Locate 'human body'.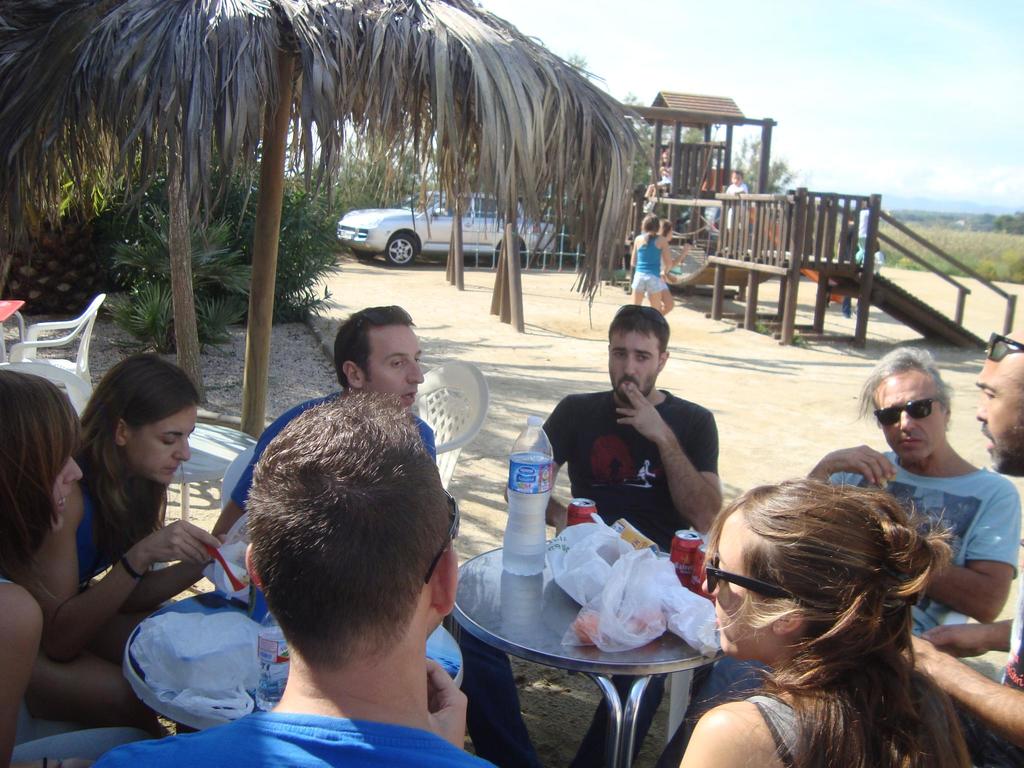
Bounding box: Rect(22, 354, 223, 700).
